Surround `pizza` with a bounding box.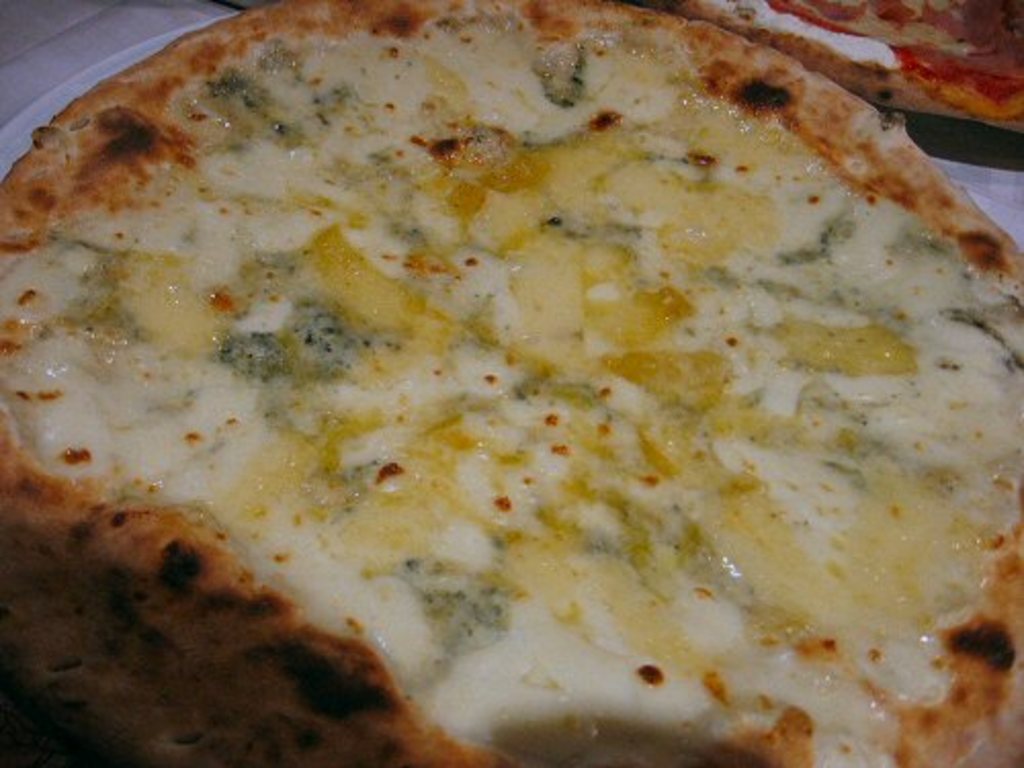
rect(2, 0, 1022, 766).
